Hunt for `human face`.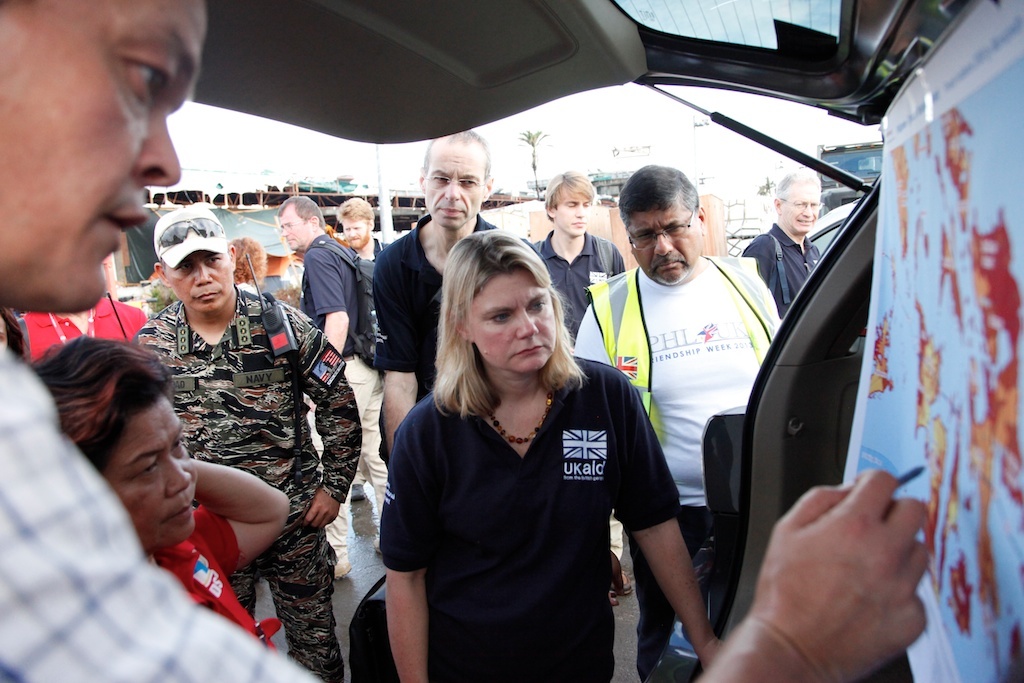
Hunted down at [168,248,238,310].
